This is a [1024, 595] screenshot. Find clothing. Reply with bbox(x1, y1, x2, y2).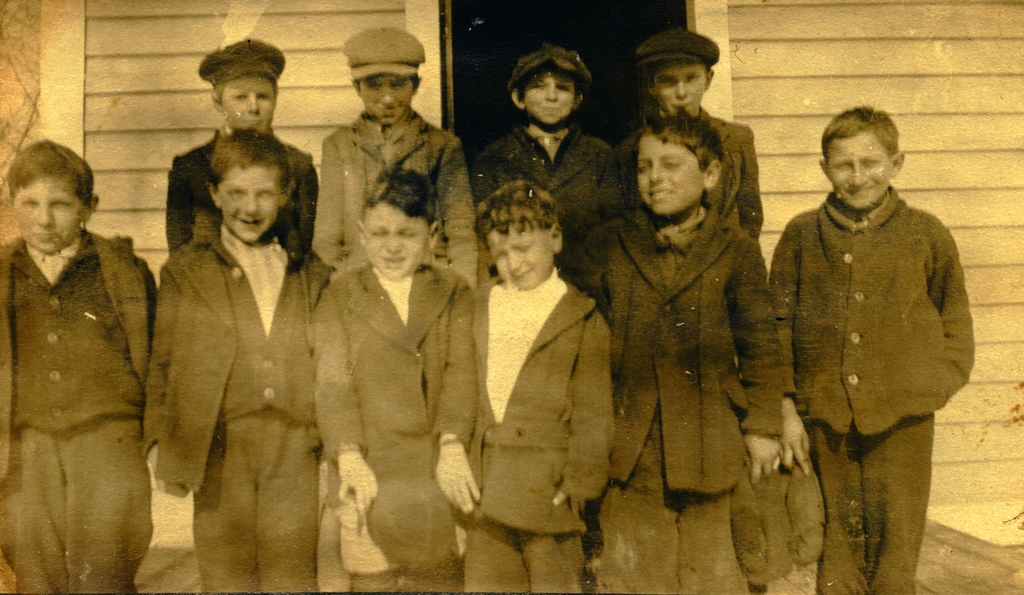
bbox(324, 111, 483, 265).
